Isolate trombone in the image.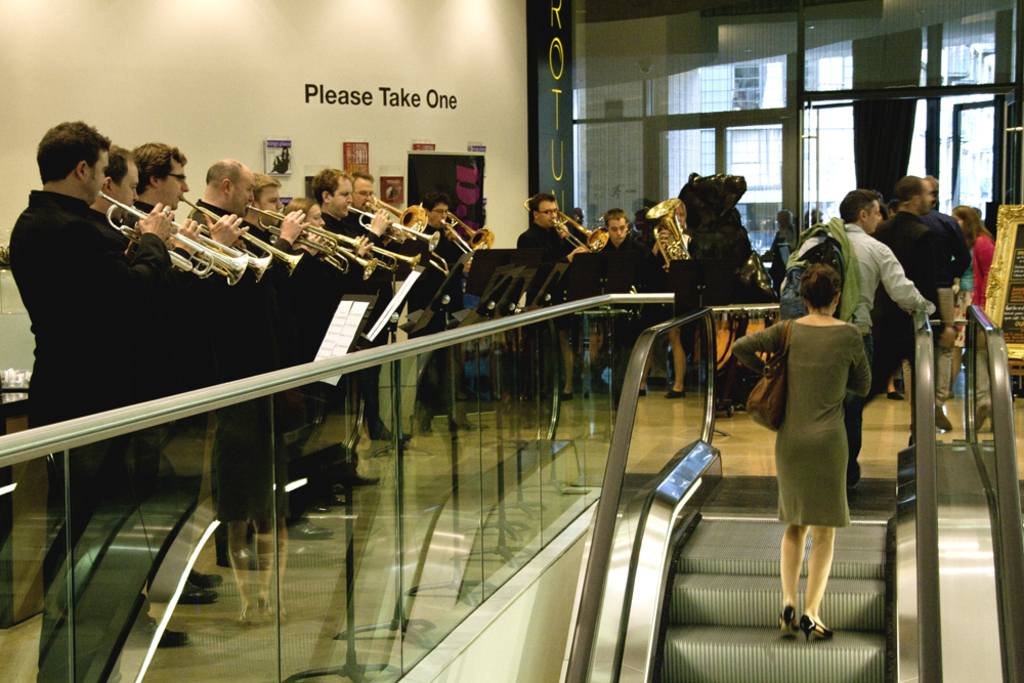
Isolated region: [120, 199, 273, 269].
